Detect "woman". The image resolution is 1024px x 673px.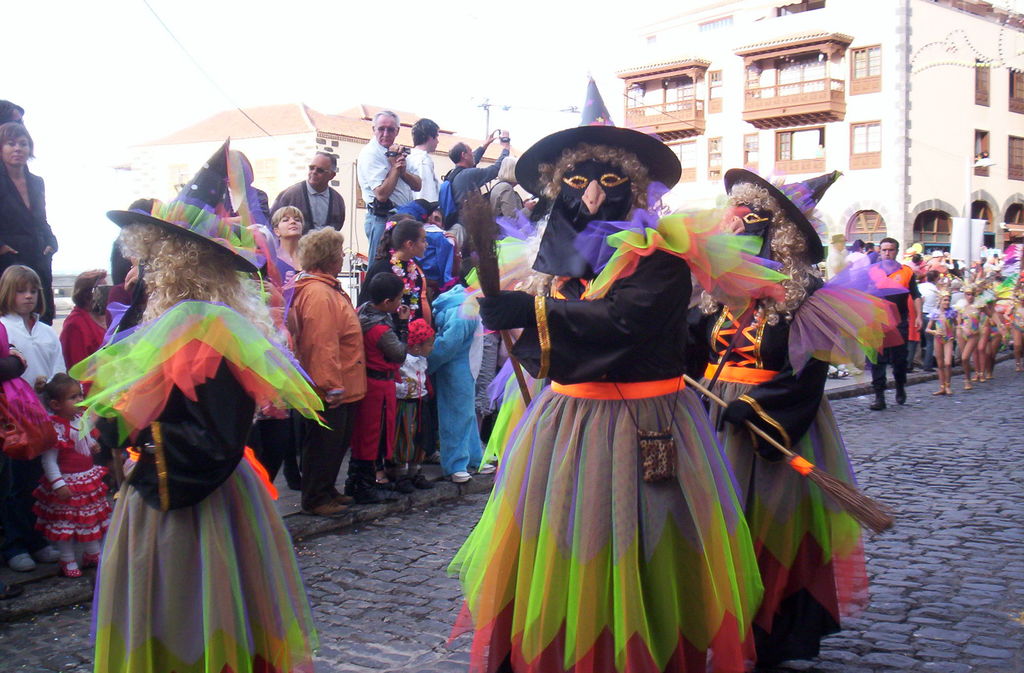
<bbox>63, 166, 317, 661</bbox>.
